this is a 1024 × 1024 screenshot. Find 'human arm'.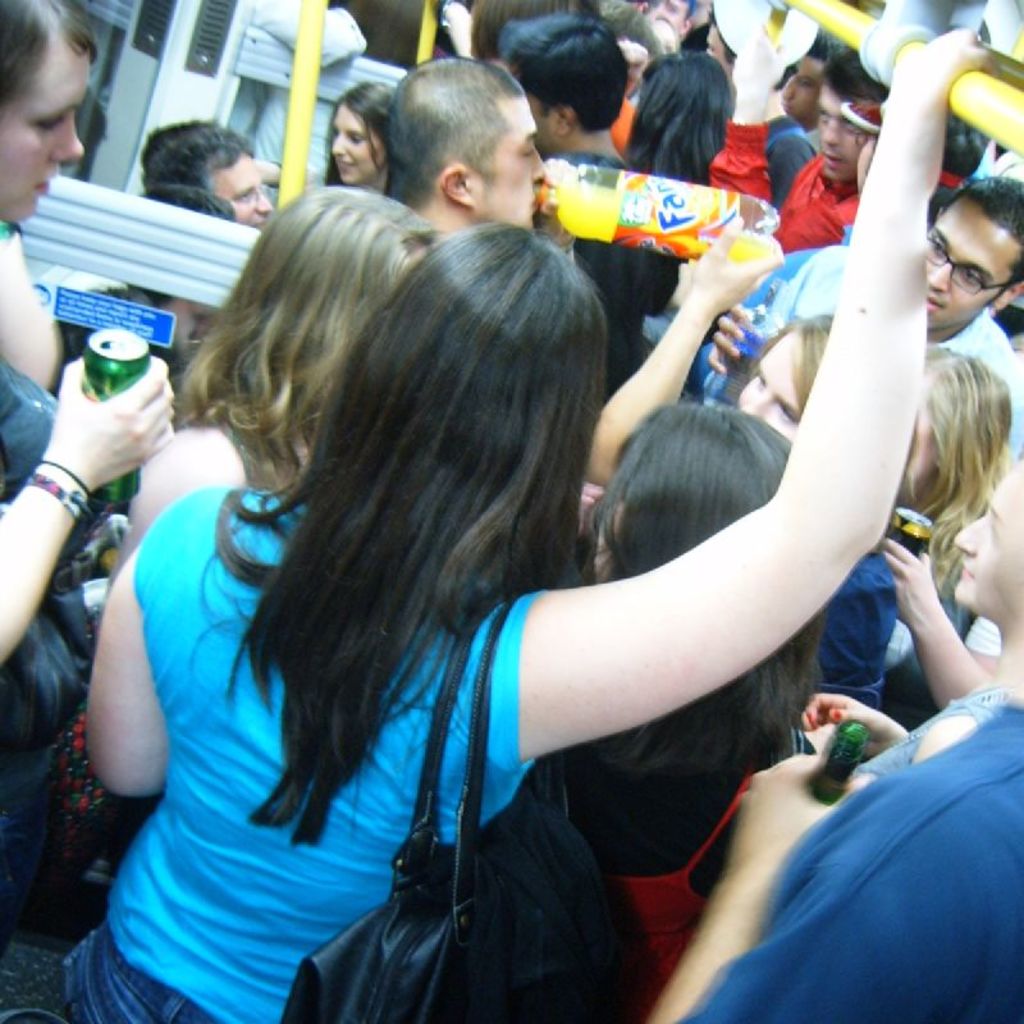
Bounding box: 0, 355, 182, 659.
